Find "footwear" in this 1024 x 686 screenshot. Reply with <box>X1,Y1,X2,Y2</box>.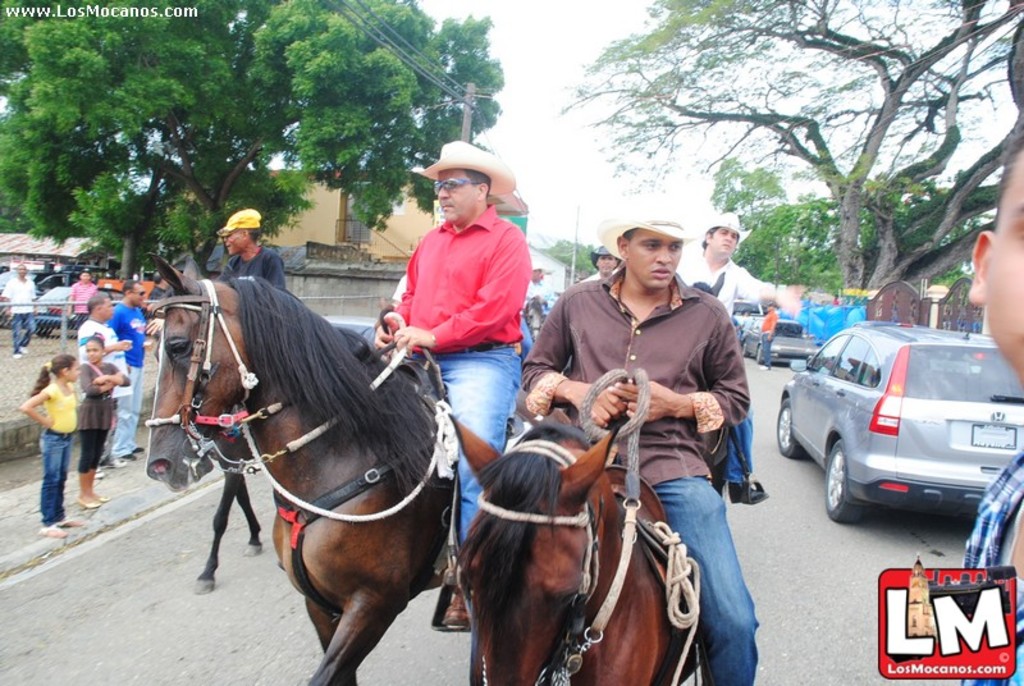
<box>13,355,20,362</box>.
